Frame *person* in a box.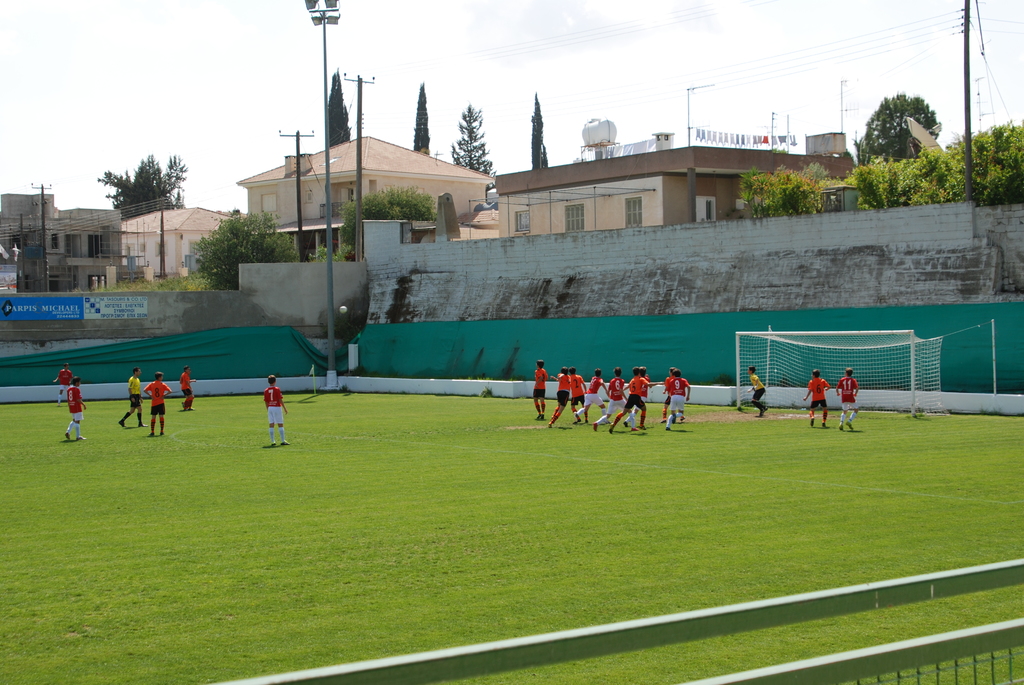
{"x1": 527, "y1": 359, "x2": 547, "y2": 421}.
